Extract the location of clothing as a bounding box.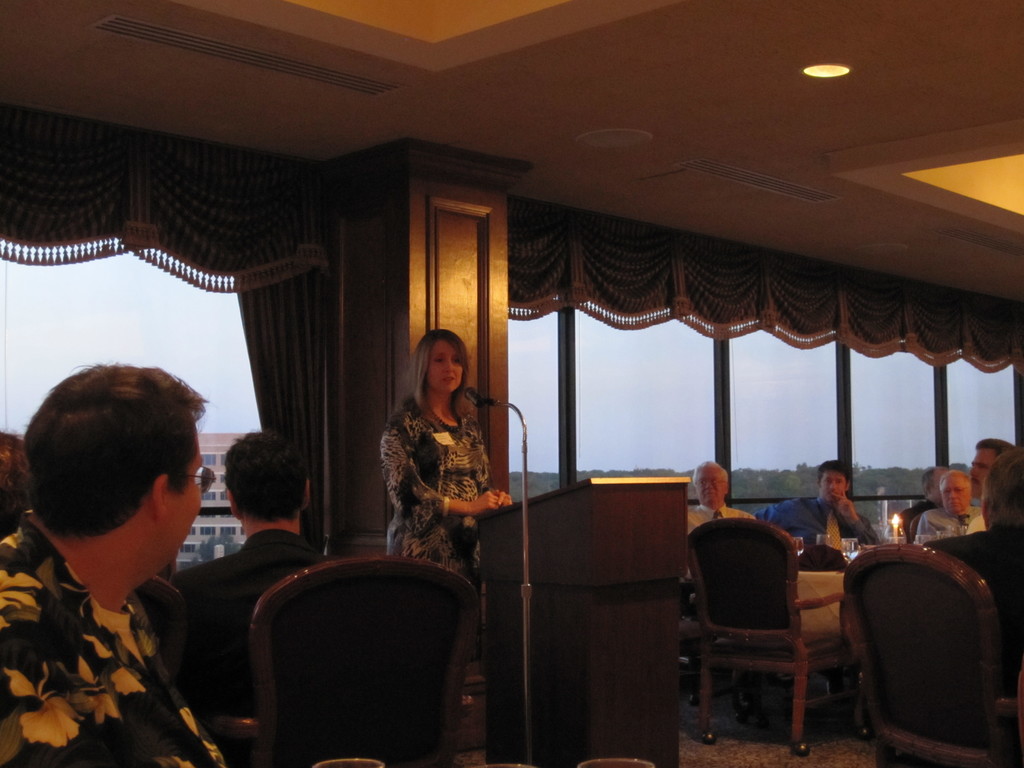
x1=913, y1=499, x2=990, y2=538.
